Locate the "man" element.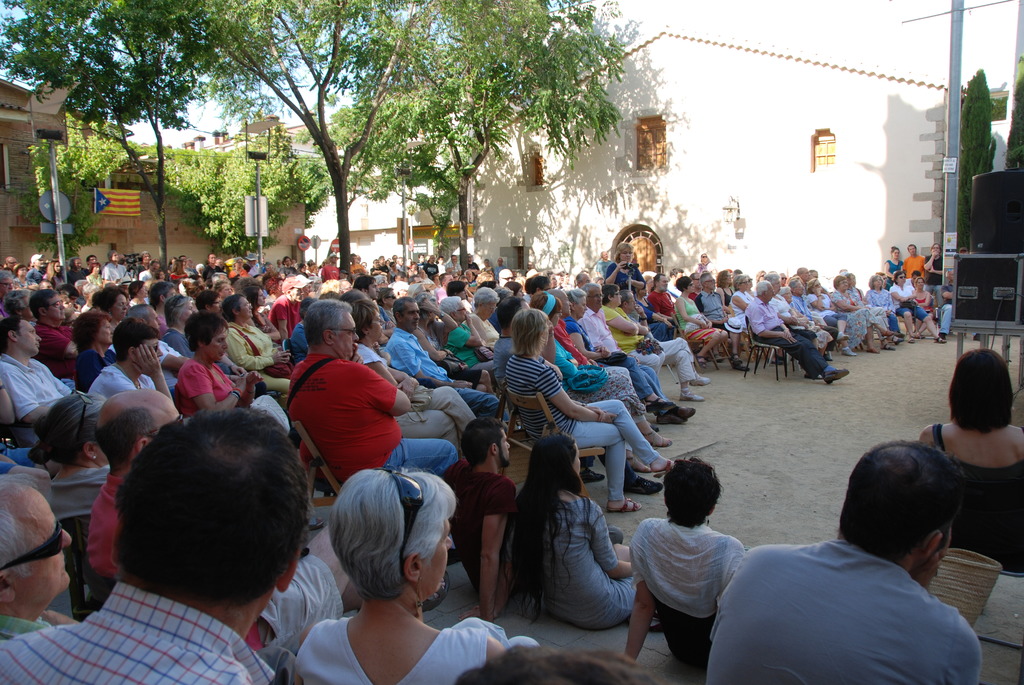
Element bbox: pyautogui.locateOnScreen(66, 255, 88, 287).
